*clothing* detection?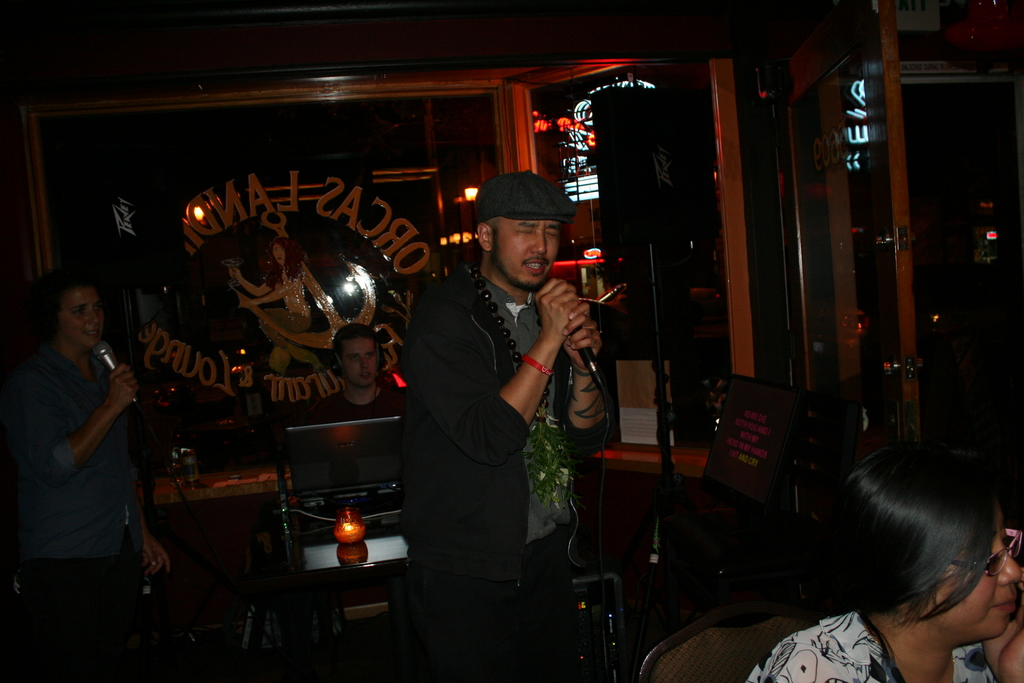
Rect(311, 377, 397, 427)
